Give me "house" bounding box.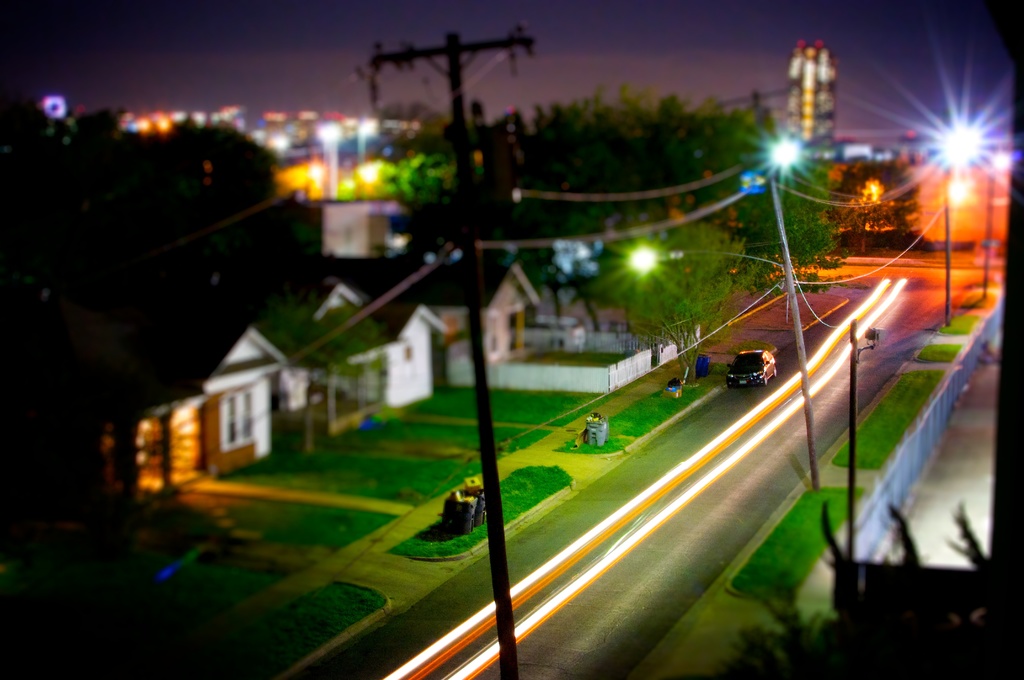
[271, 245, 543, 380].
